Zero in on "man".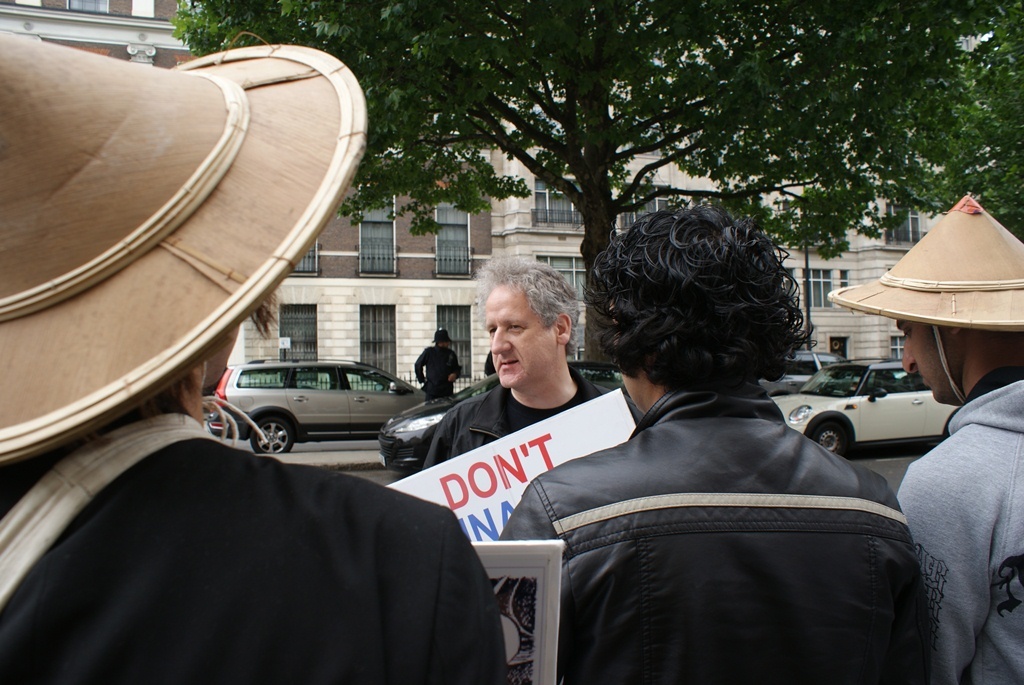
Zeroed in: box=[0, 30, 510, 684].
